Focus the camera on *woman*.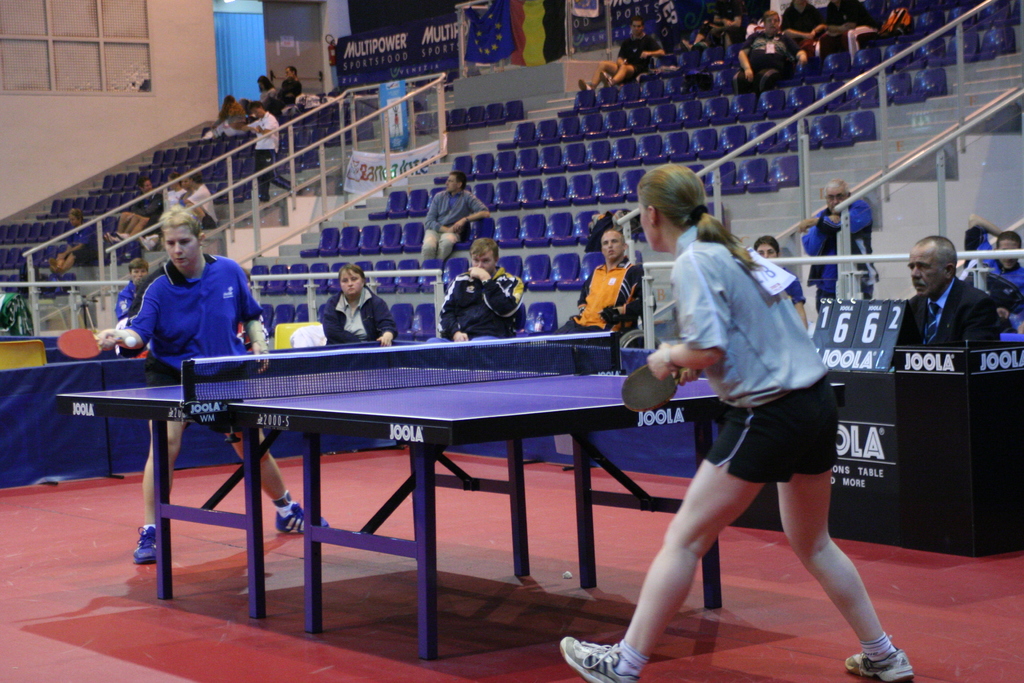
Focus region: box(44, 207, 92, 282).
